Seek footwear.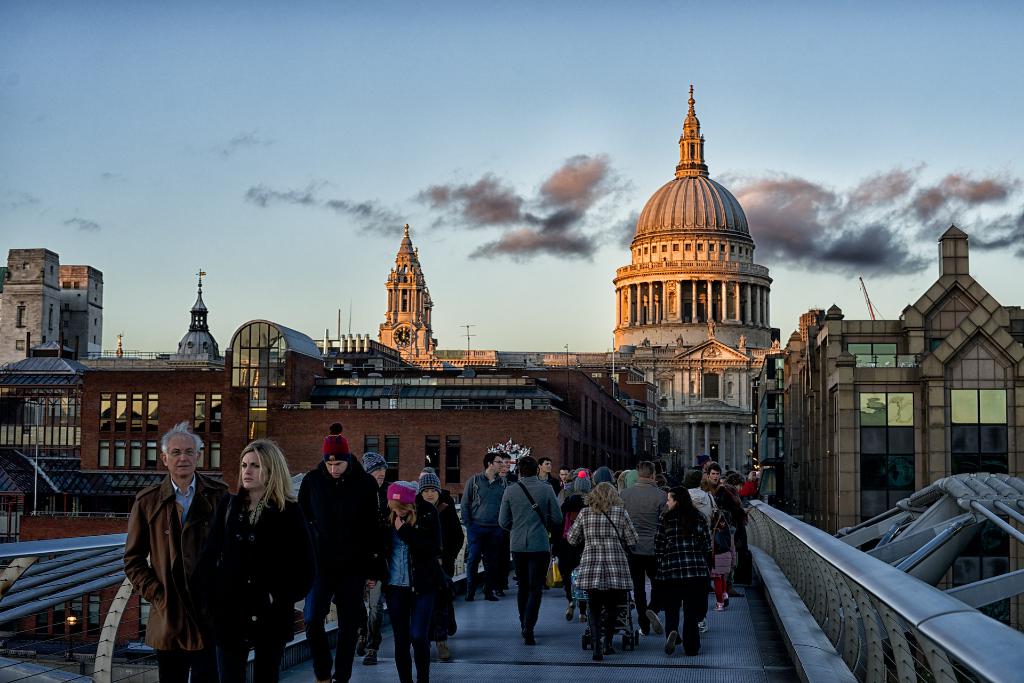
436 638 454 658.
